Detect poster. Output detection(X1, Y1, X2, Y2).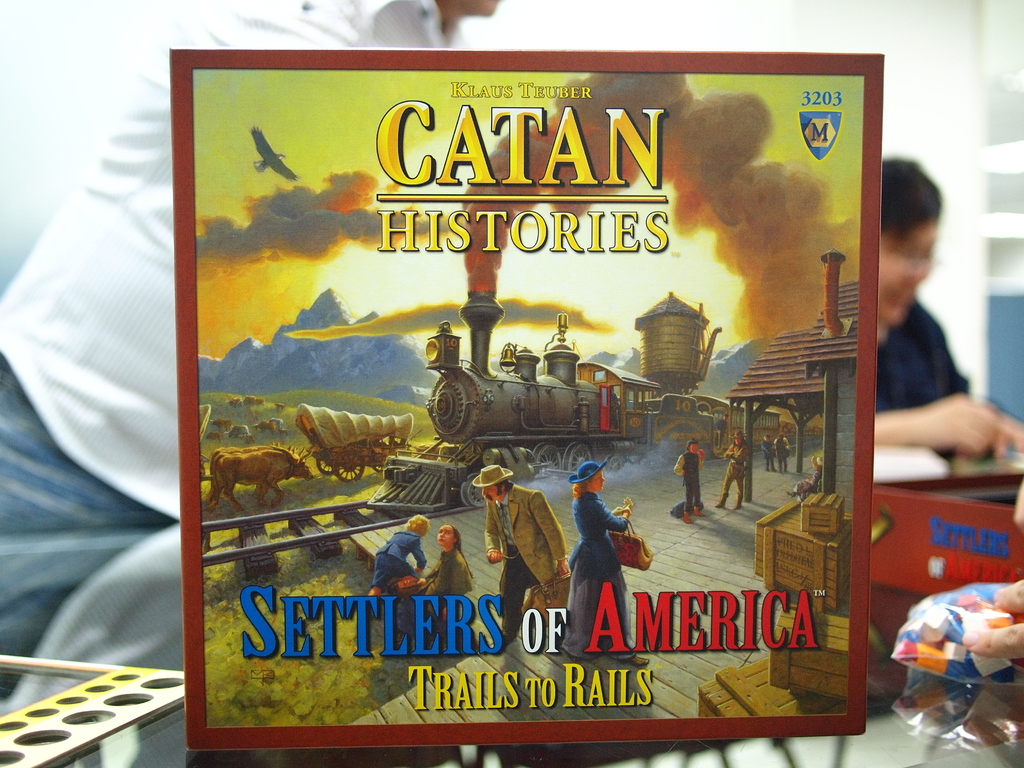
detection(174, 53, 882, 754).
